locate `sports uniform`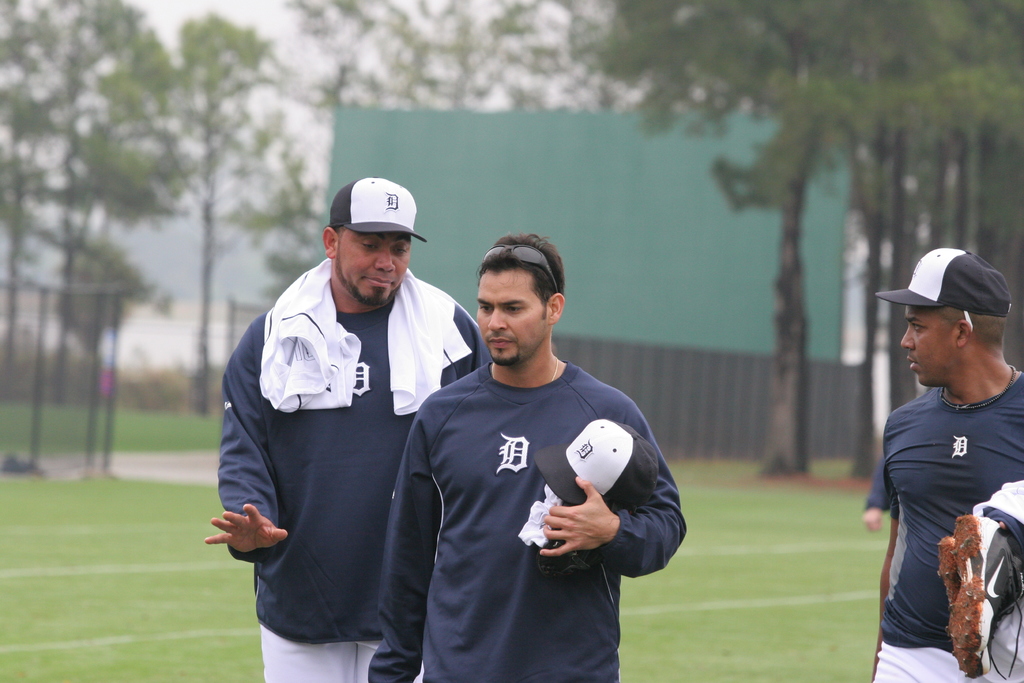
874,376,1023,682
